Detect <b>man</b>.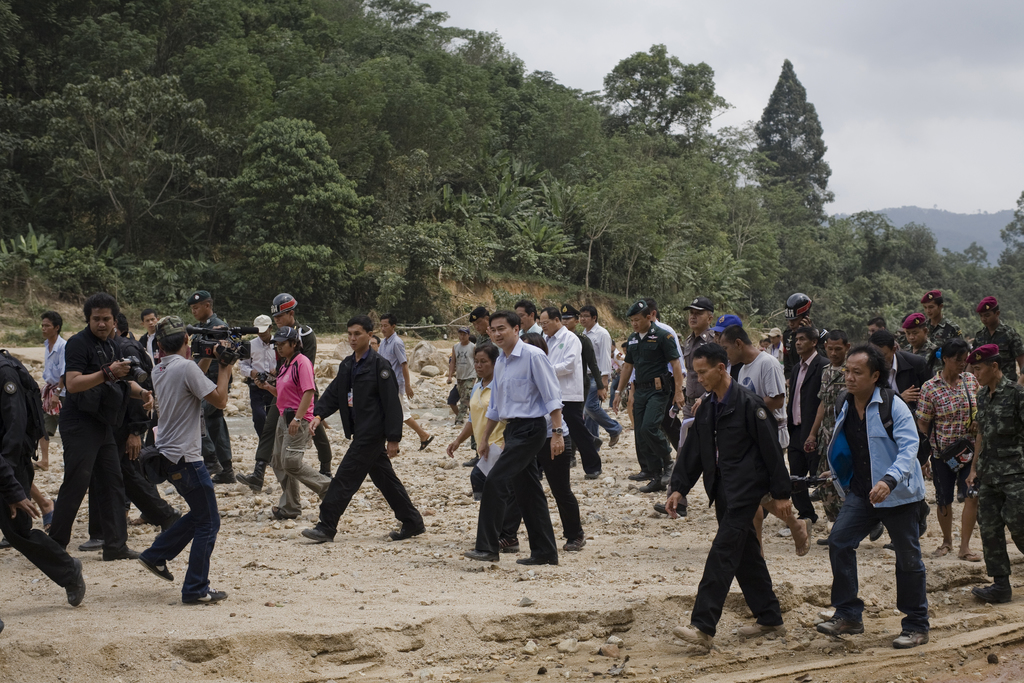
Detected at pyautogui.locateOnScreen(865, 317, 884, 331).
